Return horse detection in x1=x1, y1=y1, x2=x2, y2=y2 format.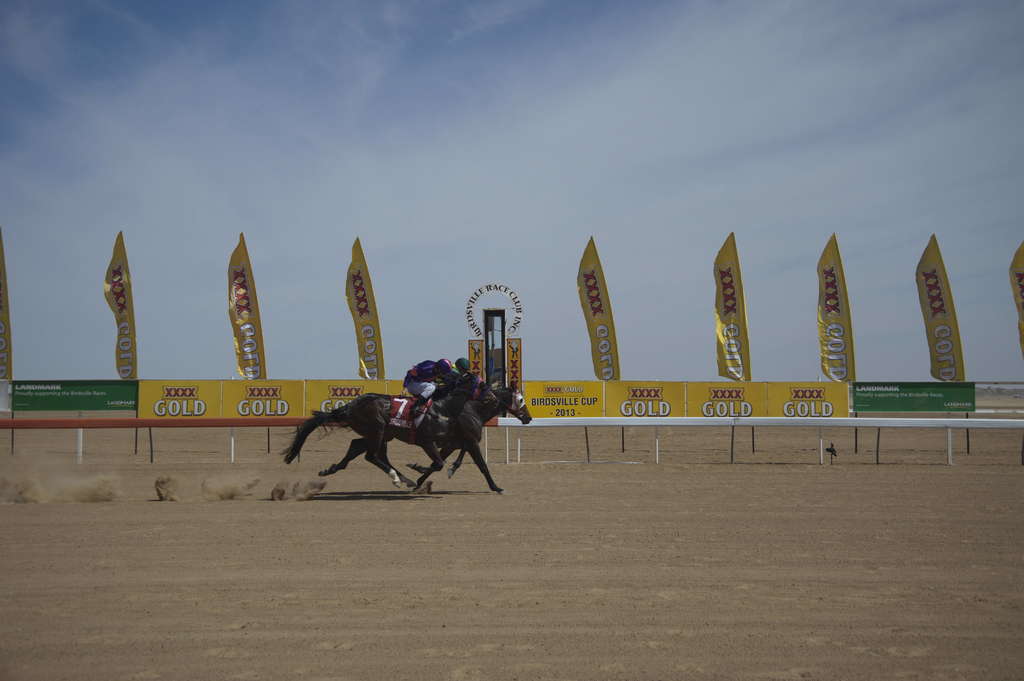
x1=276, y1=371, x2=503, y2=489.
